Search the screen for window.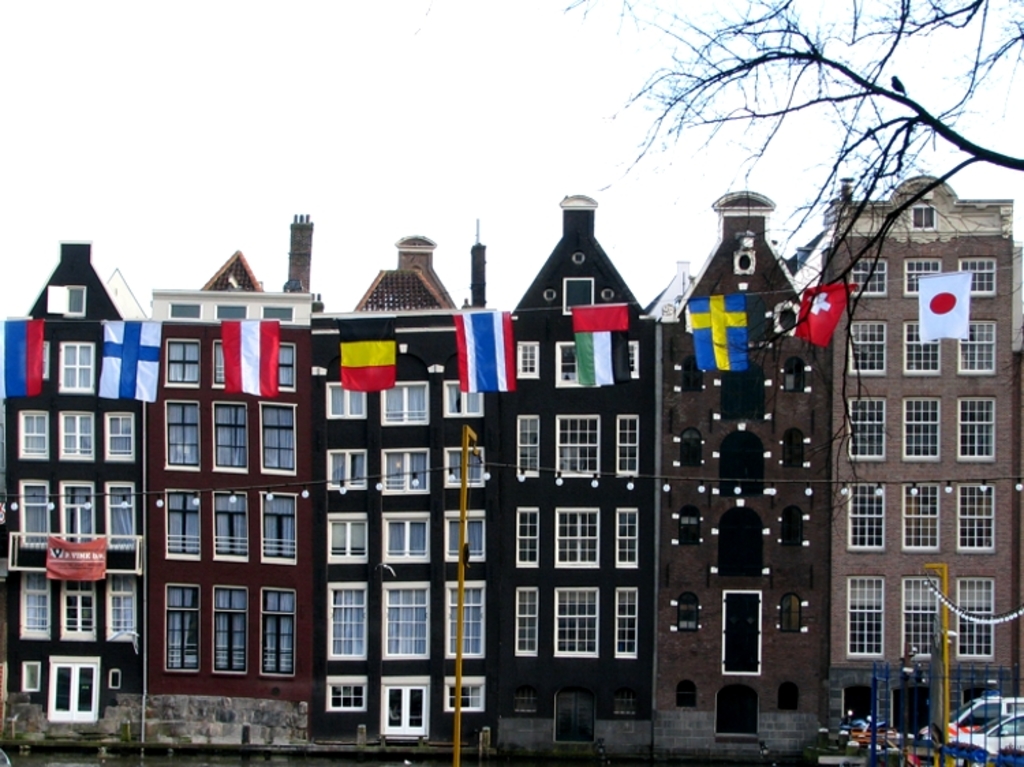
Found at x1=781, y1=505, x2=803, y2=543.
